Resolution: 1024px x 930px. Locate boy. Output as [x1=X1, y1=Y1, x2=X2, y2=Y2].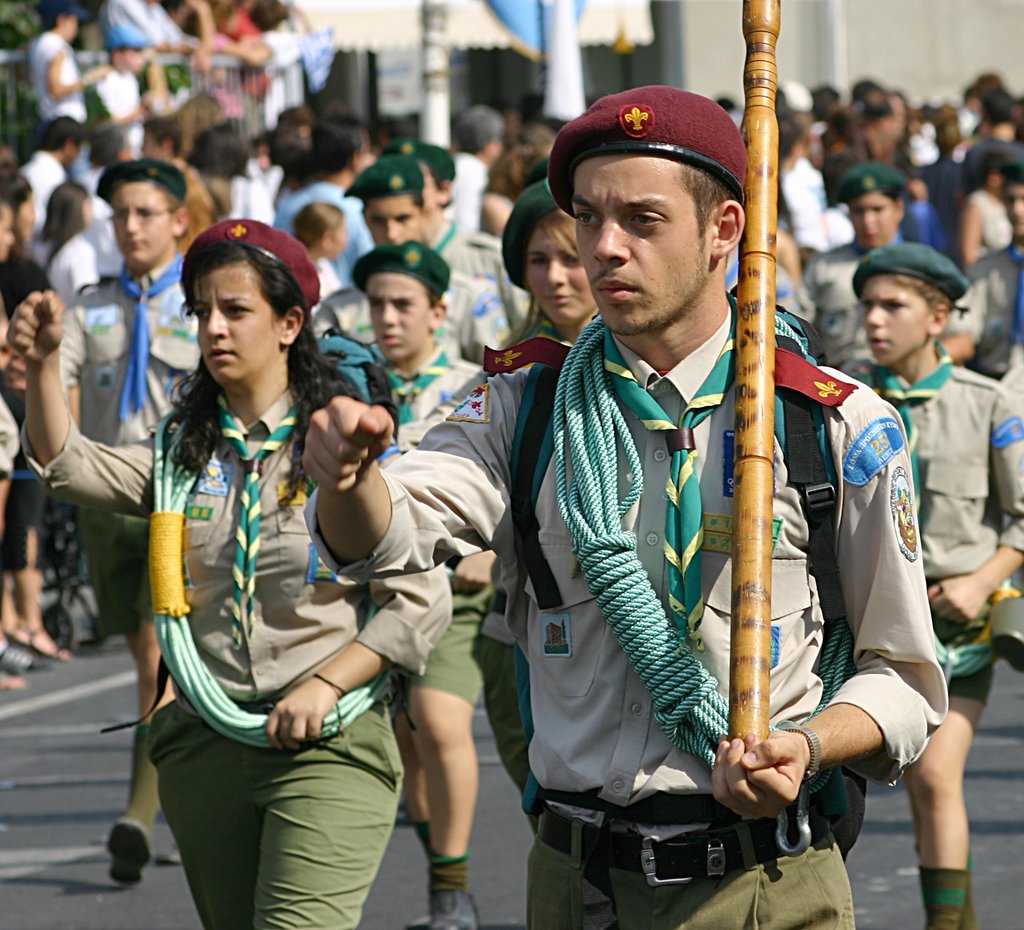
[x1=335, y1=242, x2=492, y2=929].
